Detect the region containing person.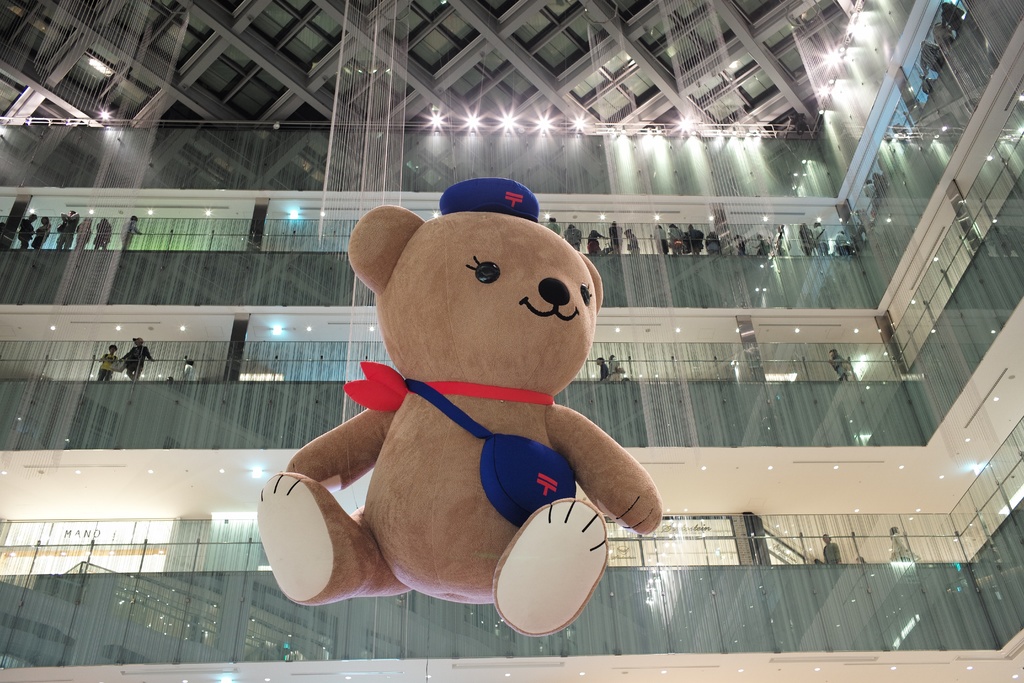
800,225,817,255.
